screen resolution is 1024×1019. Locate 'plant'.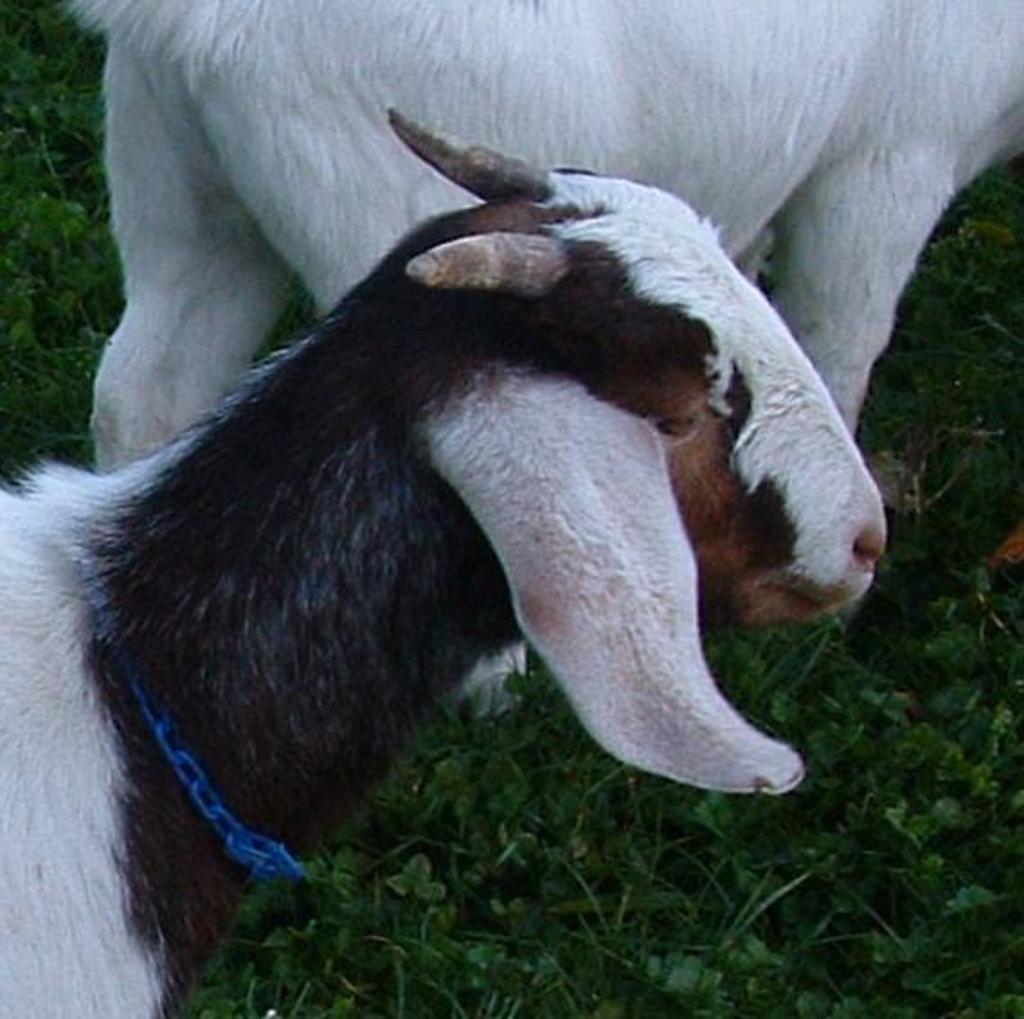
[x1=0, y1=0, x2=1022, y2=1017].
